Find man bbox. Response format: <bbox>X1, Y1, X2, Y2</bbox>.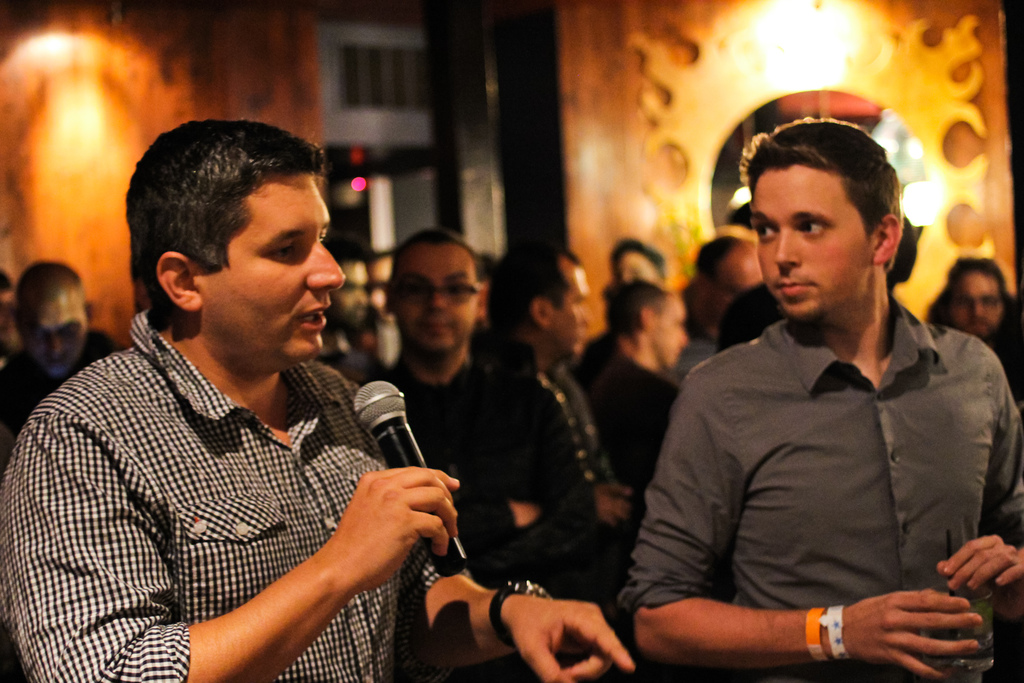
<bbox>0, 118, 634, 682</bbox>.
